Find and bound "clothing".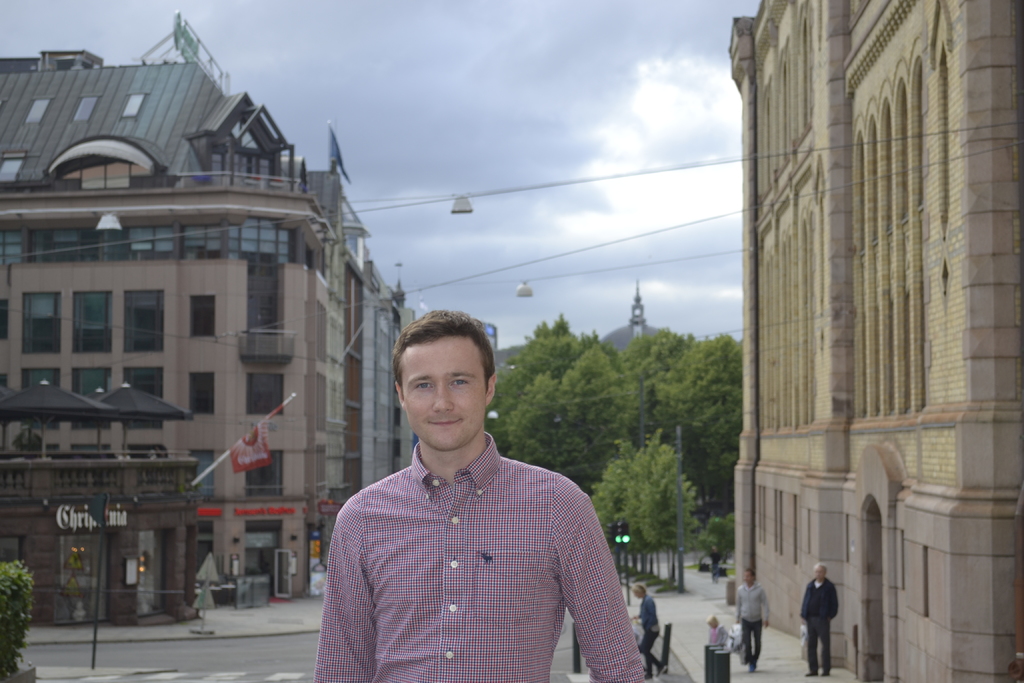
Bound: <bbox>638, 595, 666, 674</bbox>.
